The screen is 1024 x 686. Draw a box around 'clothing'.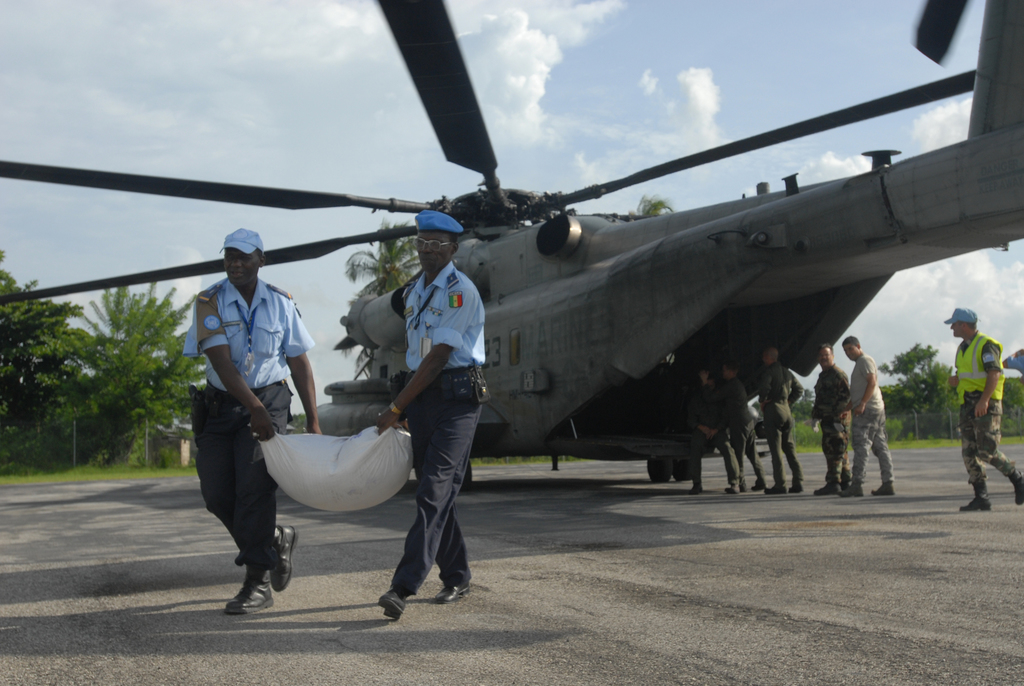
180 276 314 568.
